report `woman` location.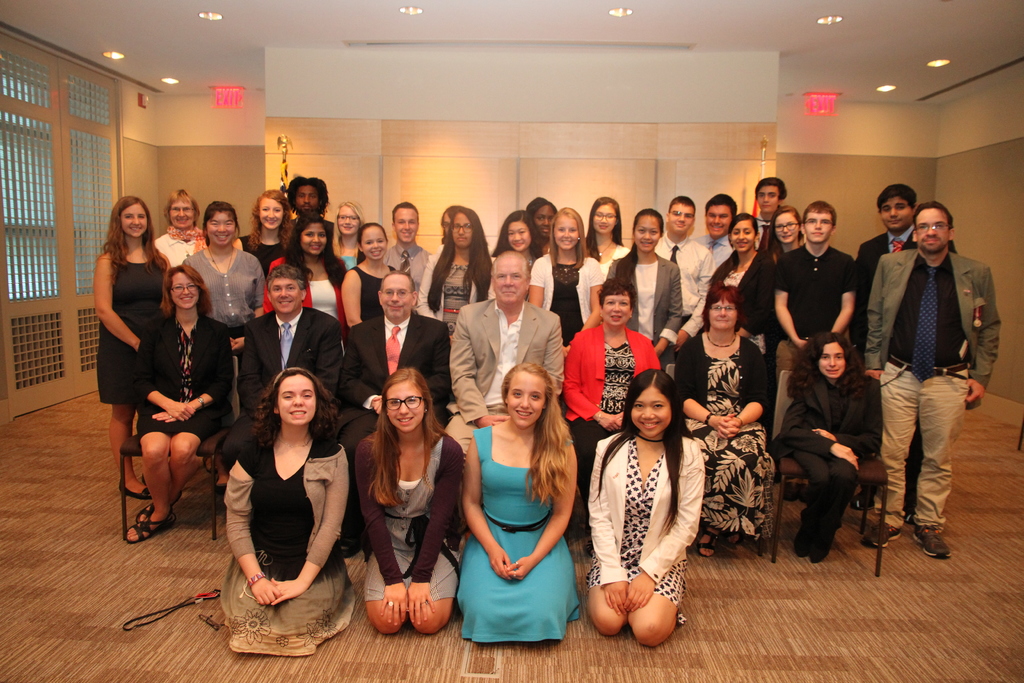
Report: 467, 372, 582, 647.
